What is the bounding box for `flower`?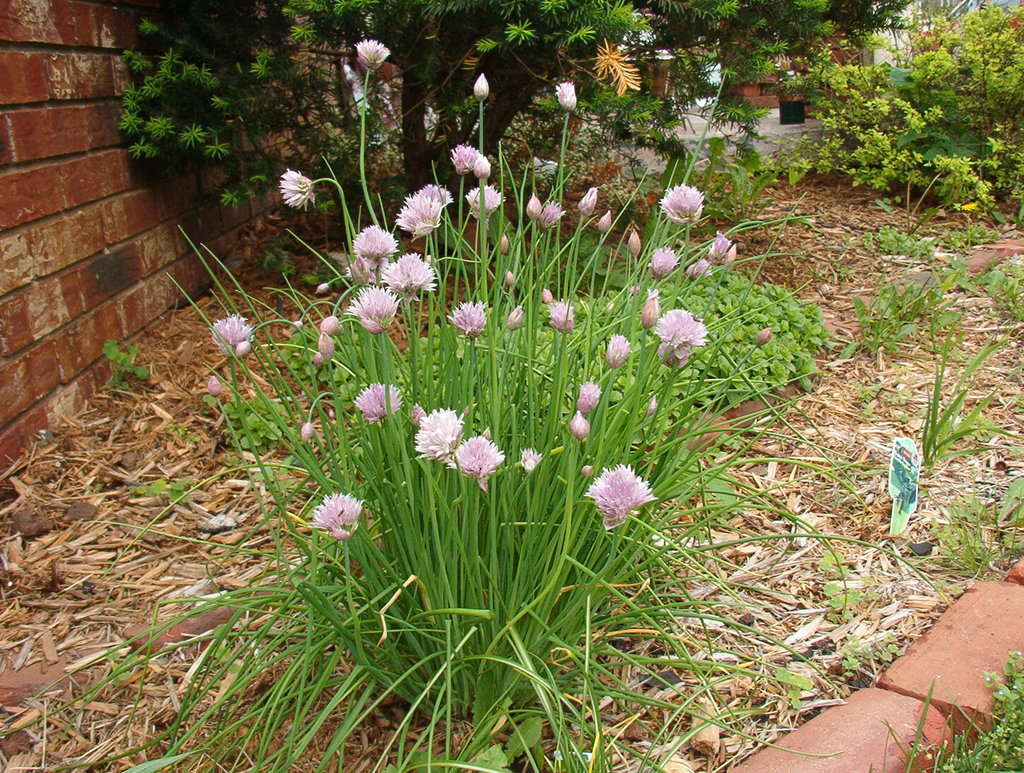
x1=207, y1=376, x2=219, y2=397.
